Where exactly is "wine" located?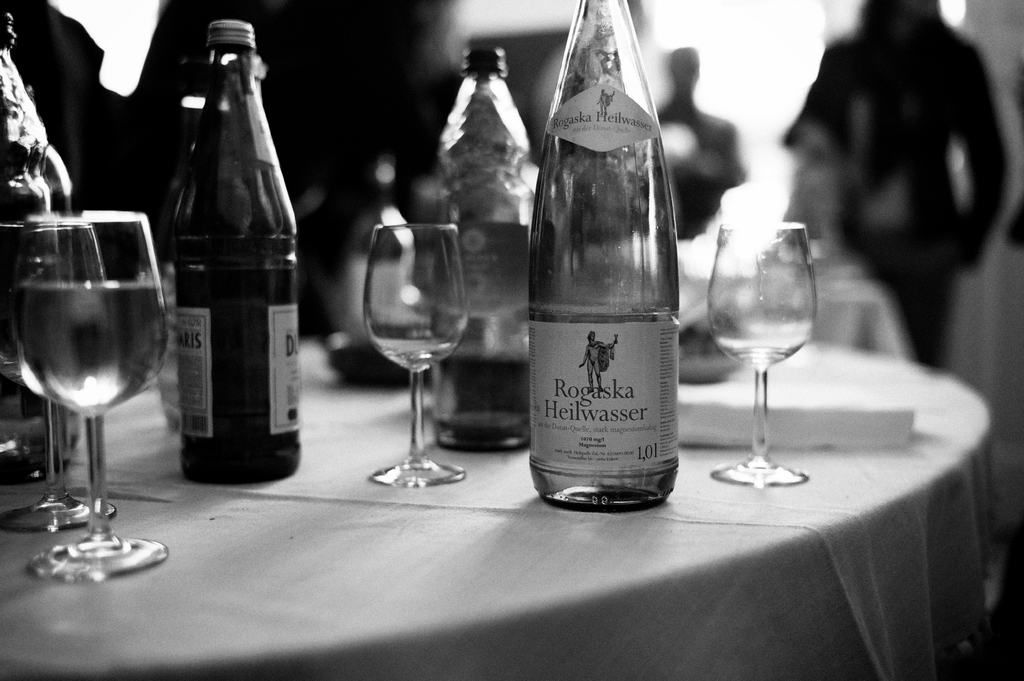
Its bounding box is 531 0 678 503.
